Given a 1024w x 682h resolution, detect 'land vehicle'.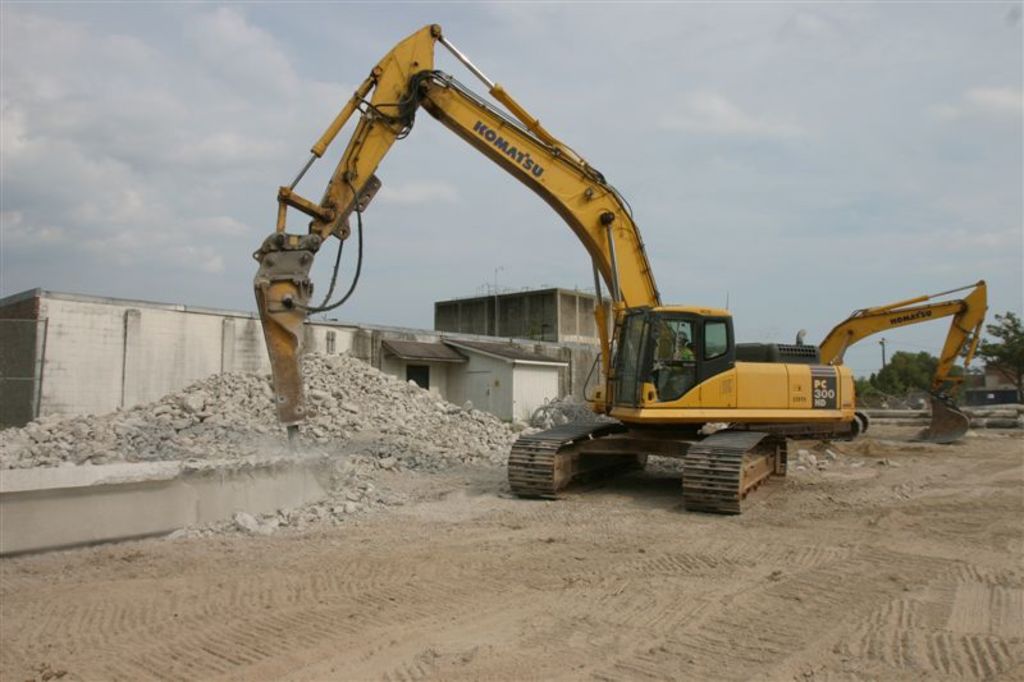
823/282/992/443.
